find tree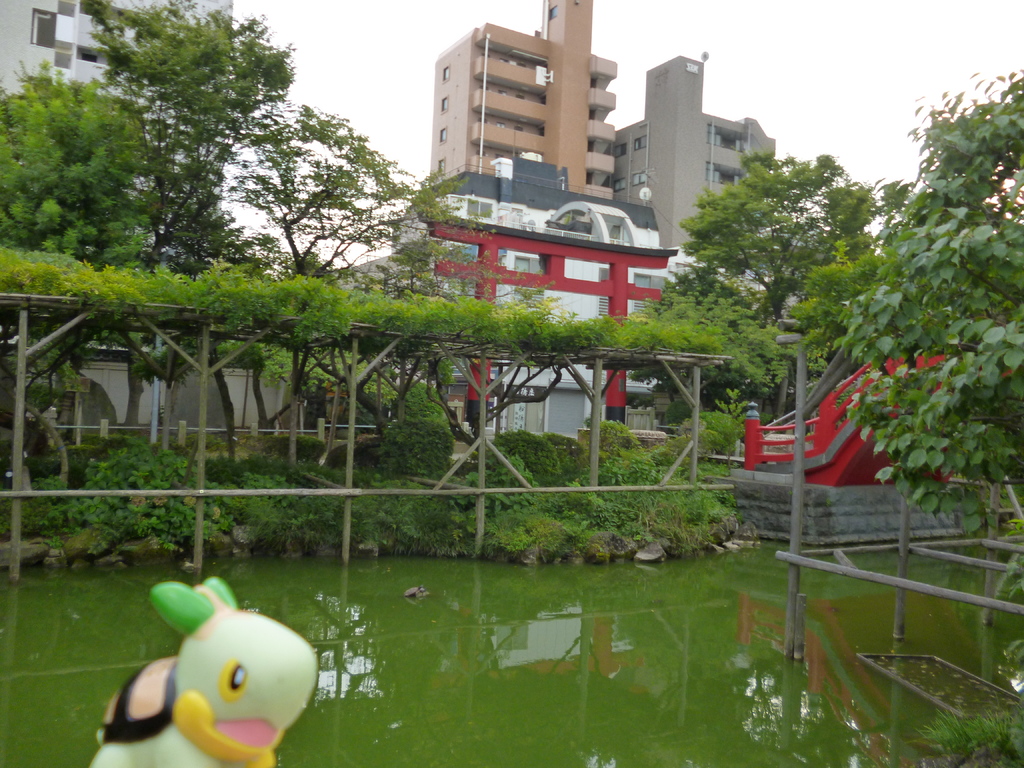
<box>609,265,779,447</box>
